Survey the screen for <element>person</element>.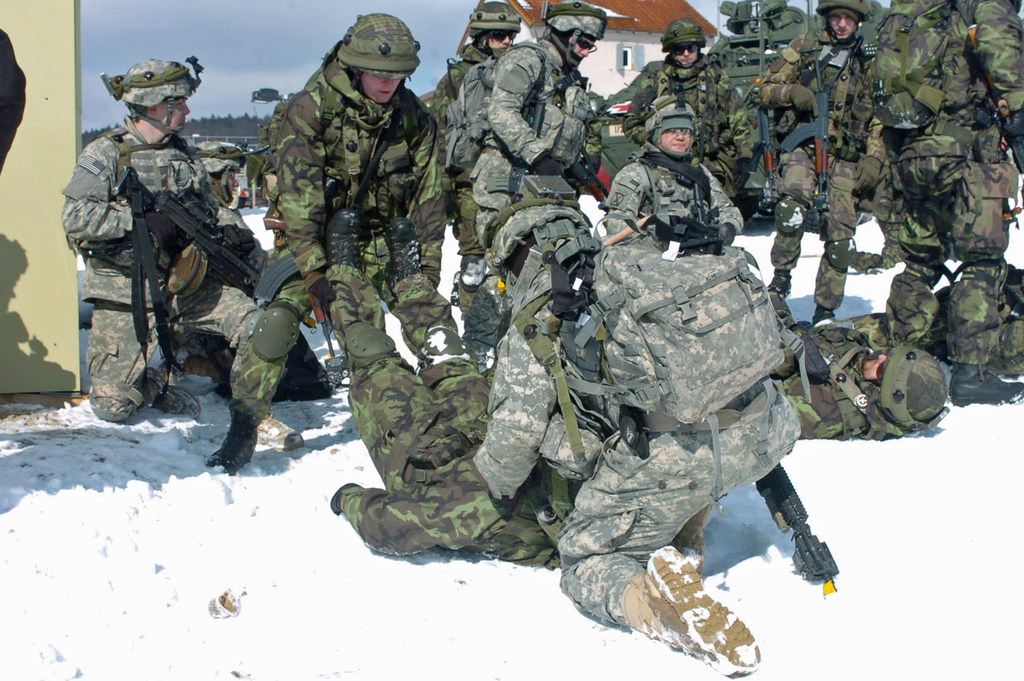
Survey found: rect(439, 211, 842, 680).
